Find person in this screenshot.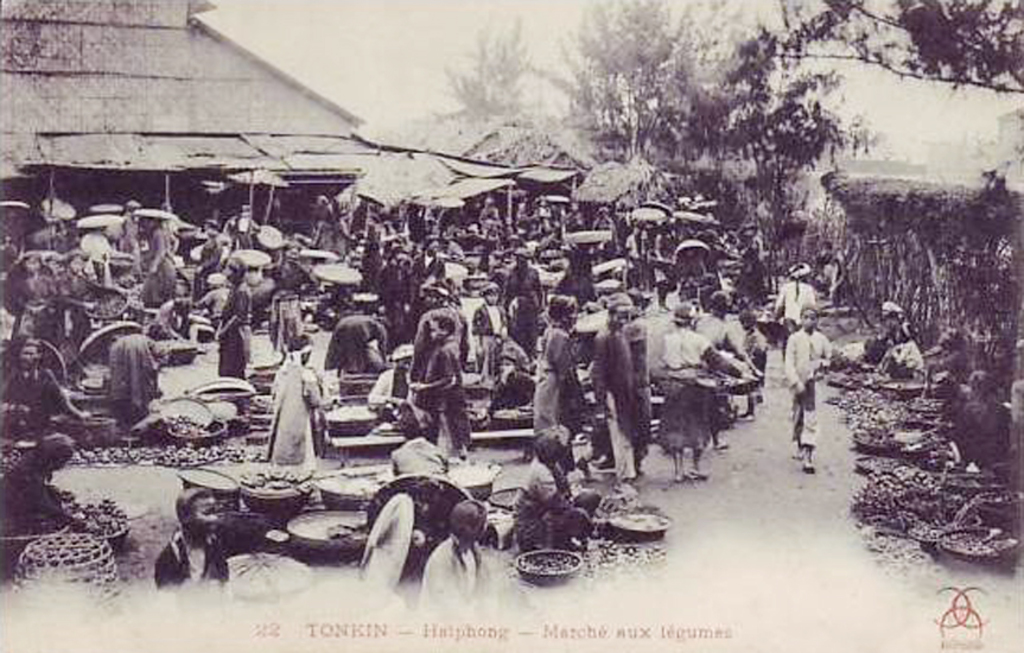
The bounding box for person is 412, 242, 441, 293.
